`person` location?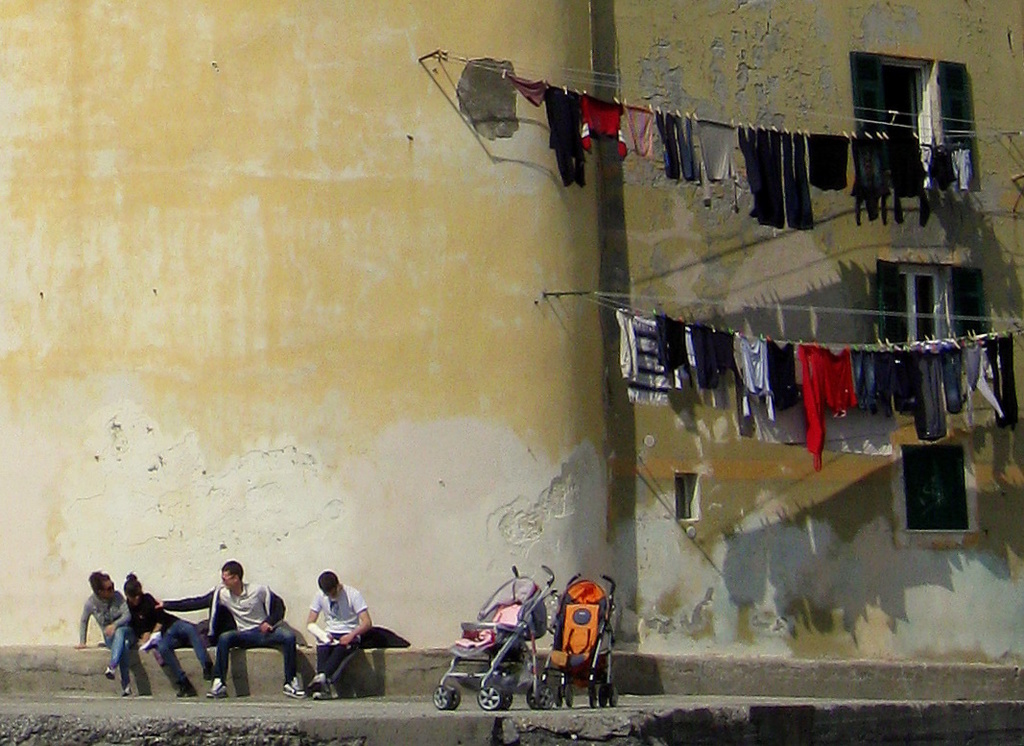
bbox=[74, 573, 126, 697]
